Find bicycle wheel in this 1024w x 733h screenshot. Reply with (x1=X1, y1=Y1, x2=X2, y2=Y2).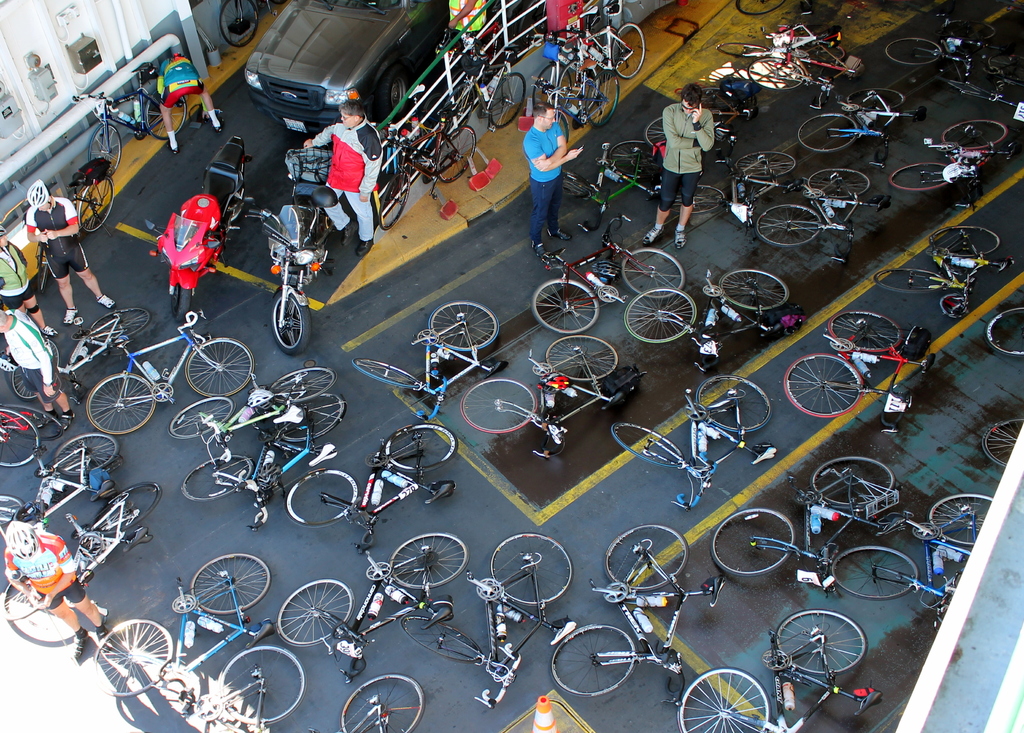
(x1=707, y1=125, x2=755, y2=189).
